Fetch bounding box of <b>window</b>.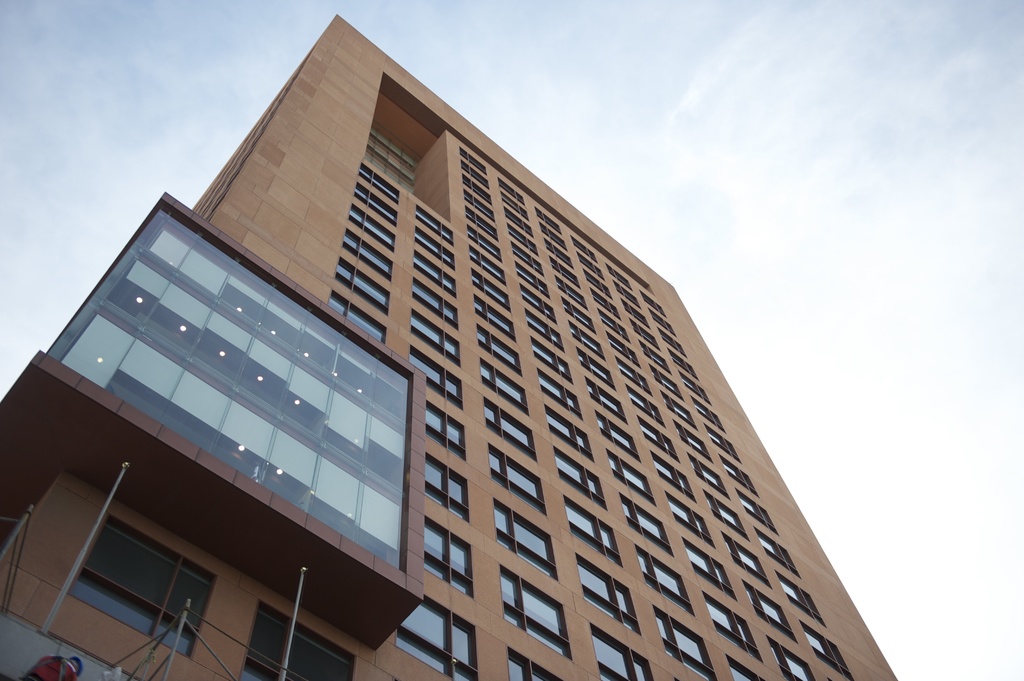
Bbox: BBox(545, 405, 595, 463).
